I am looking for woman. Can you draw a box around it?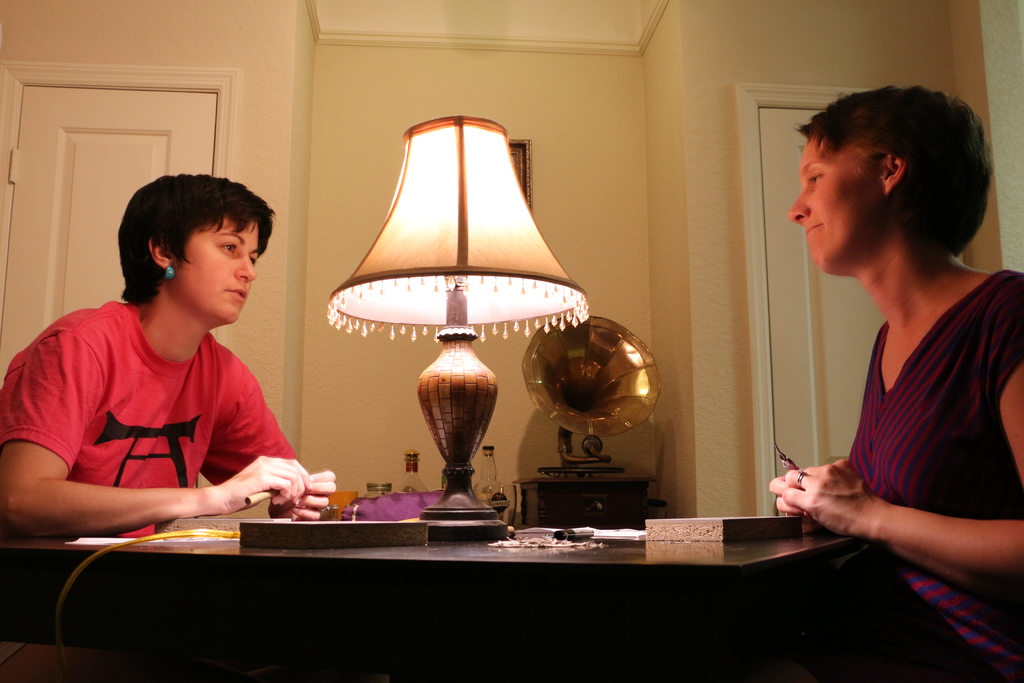
Sure, the bounding box is [left=766, top=84, right=1023, bottom=620].
